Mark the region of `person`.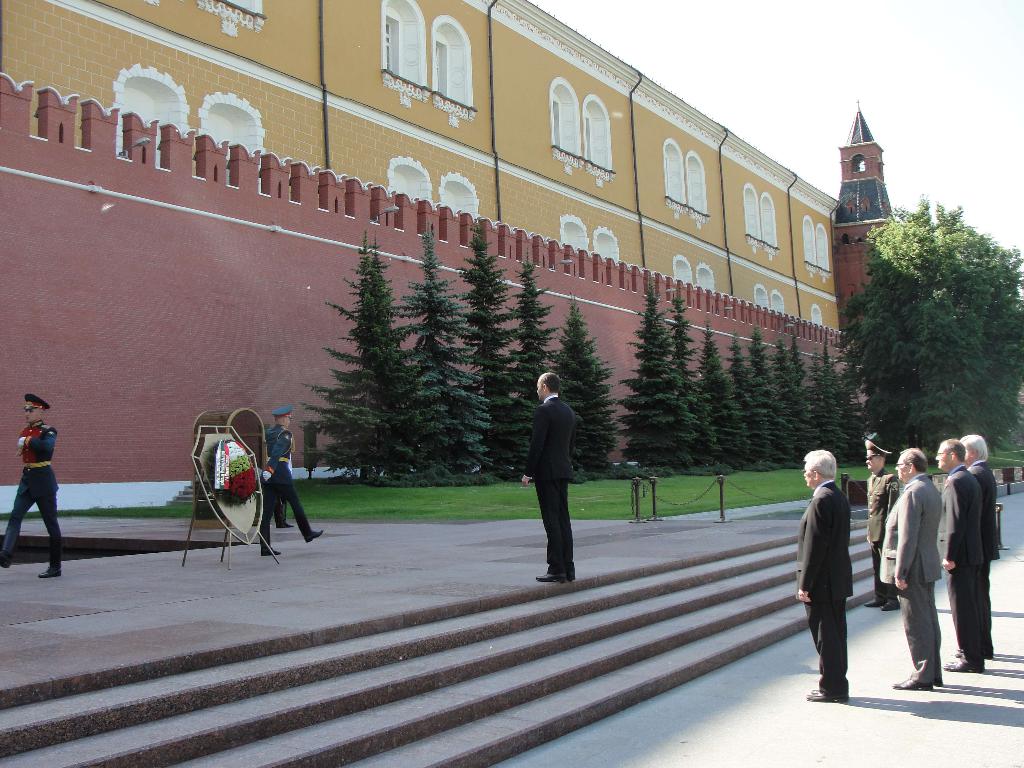
Region: locate(270, 428, 296, 529).
